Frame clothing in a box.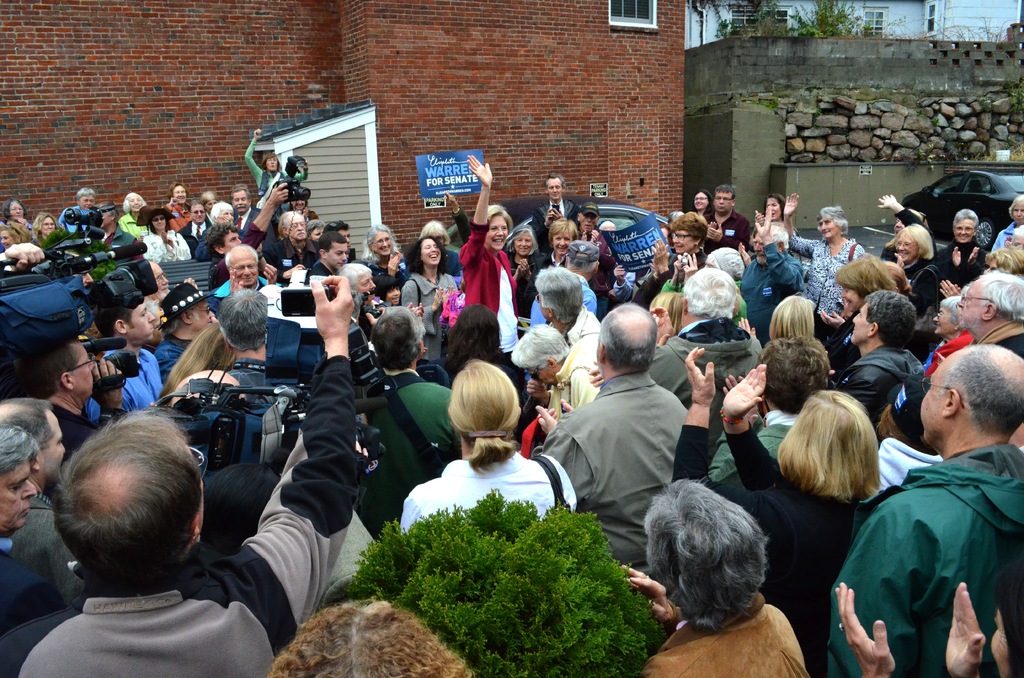
(636,592,812,677).
